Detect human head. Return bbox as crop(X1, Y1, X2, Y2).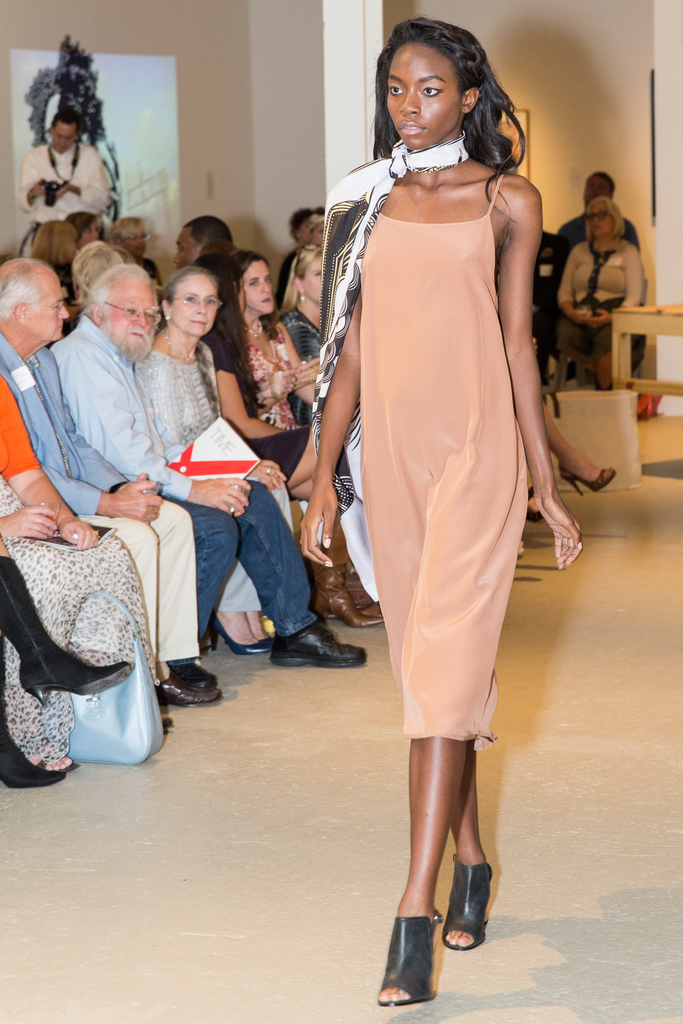
crop(48, 108, 85, 150).
